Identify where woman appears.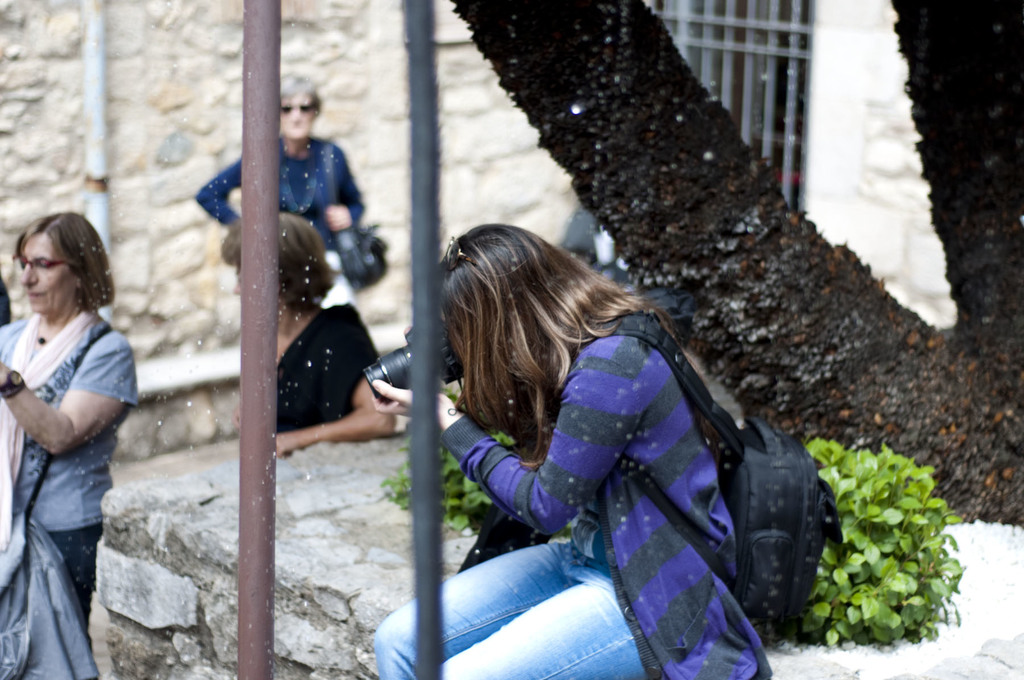
Appears at {"x1": 201, "y1": 72, "x2": 390, "y2": 301}.
